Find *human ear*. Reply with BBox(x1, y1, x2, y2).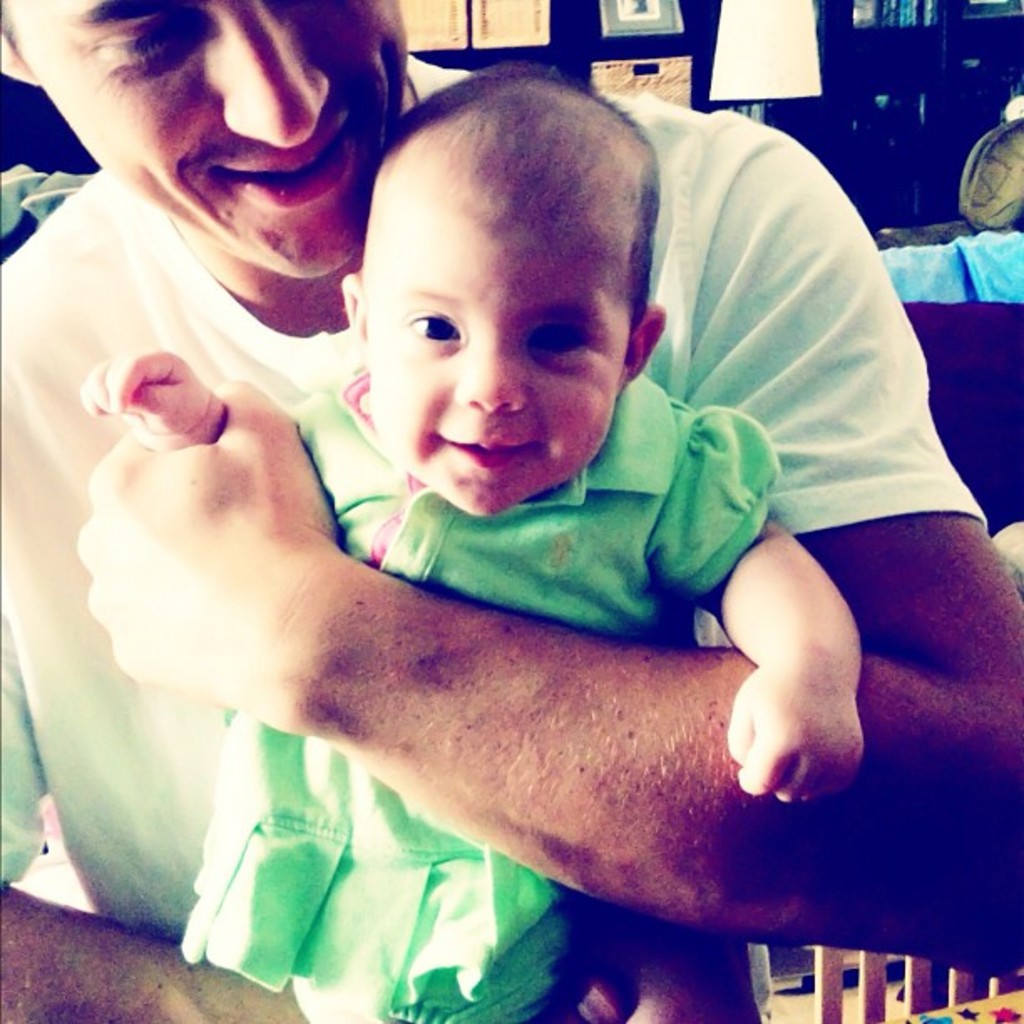
BBox(627, 305, 668, 383).
